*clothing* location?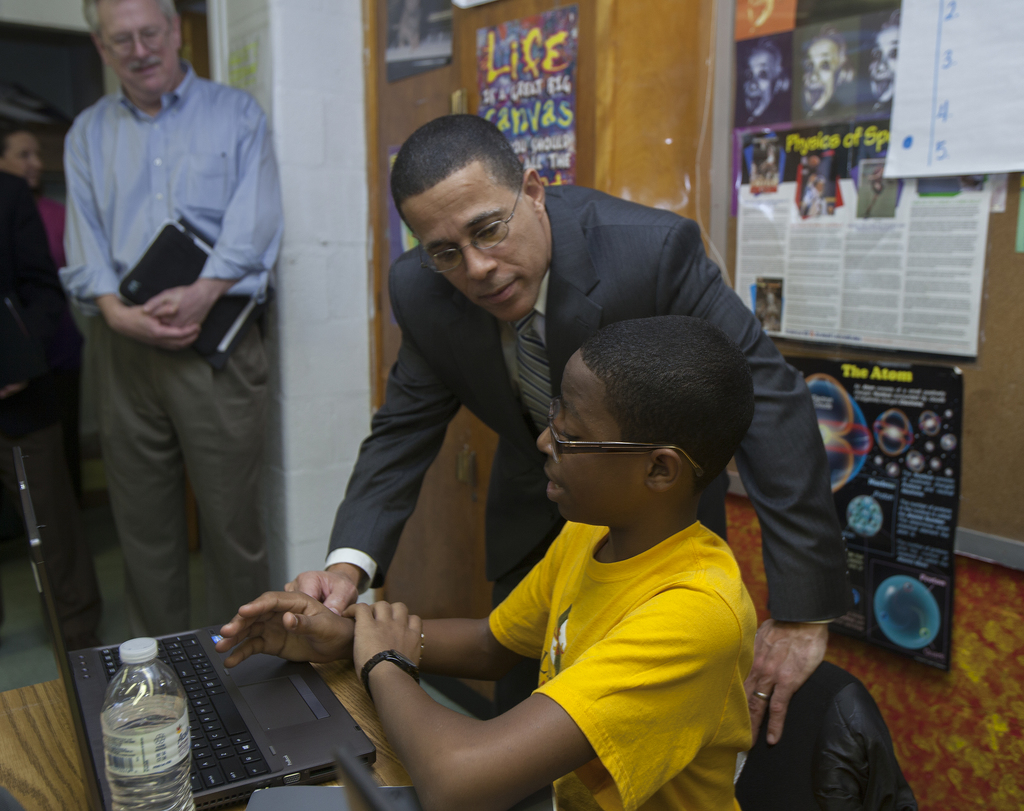
323 179 863 724
